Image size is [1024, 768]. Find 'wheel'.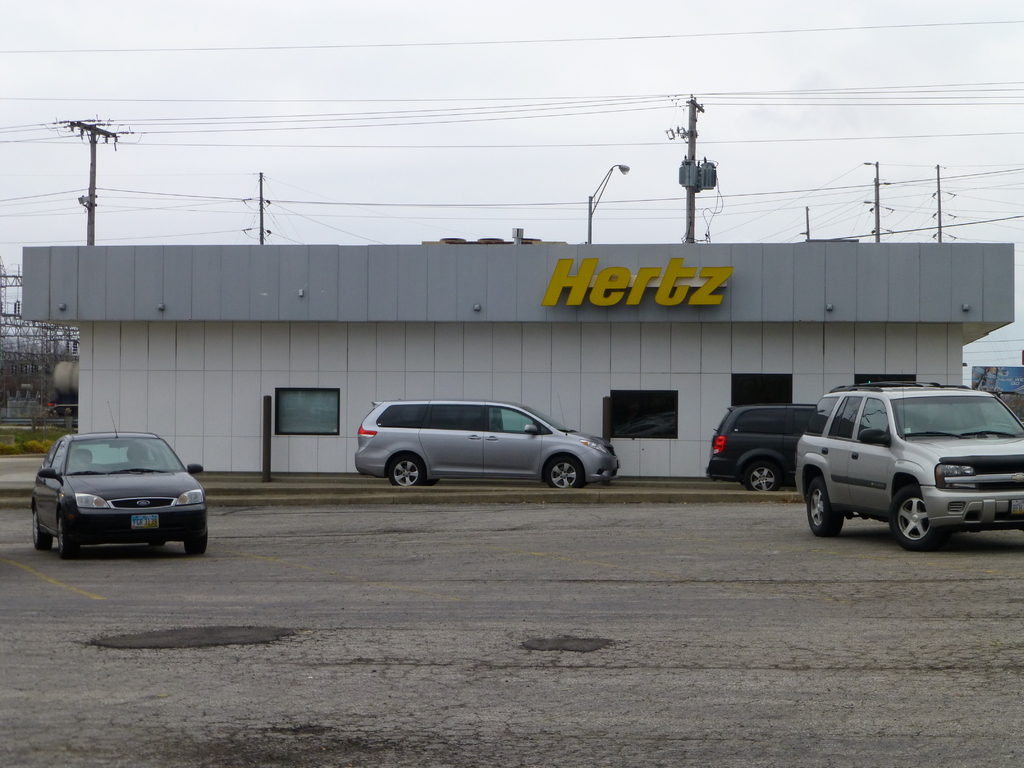
left=548, top=457, right=584, bottom=488.
